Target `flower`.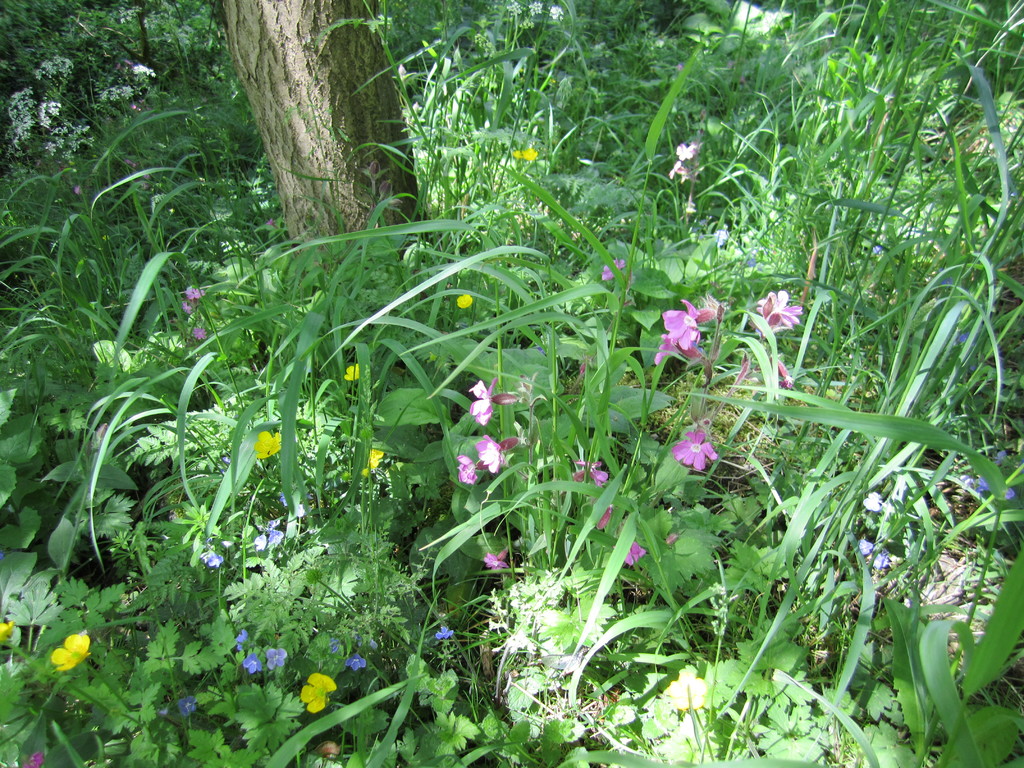
Target region: Rect(339, 363, 368, 380).
